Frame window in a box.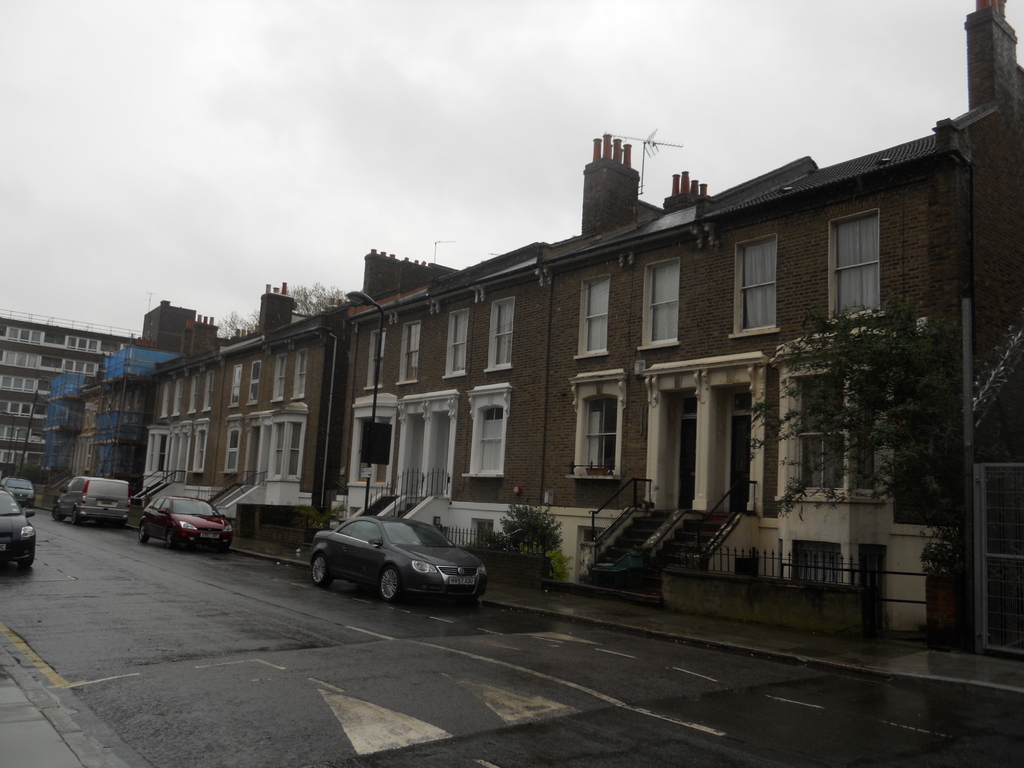
(x1=160, y1=381, x2=171, y2=418).
